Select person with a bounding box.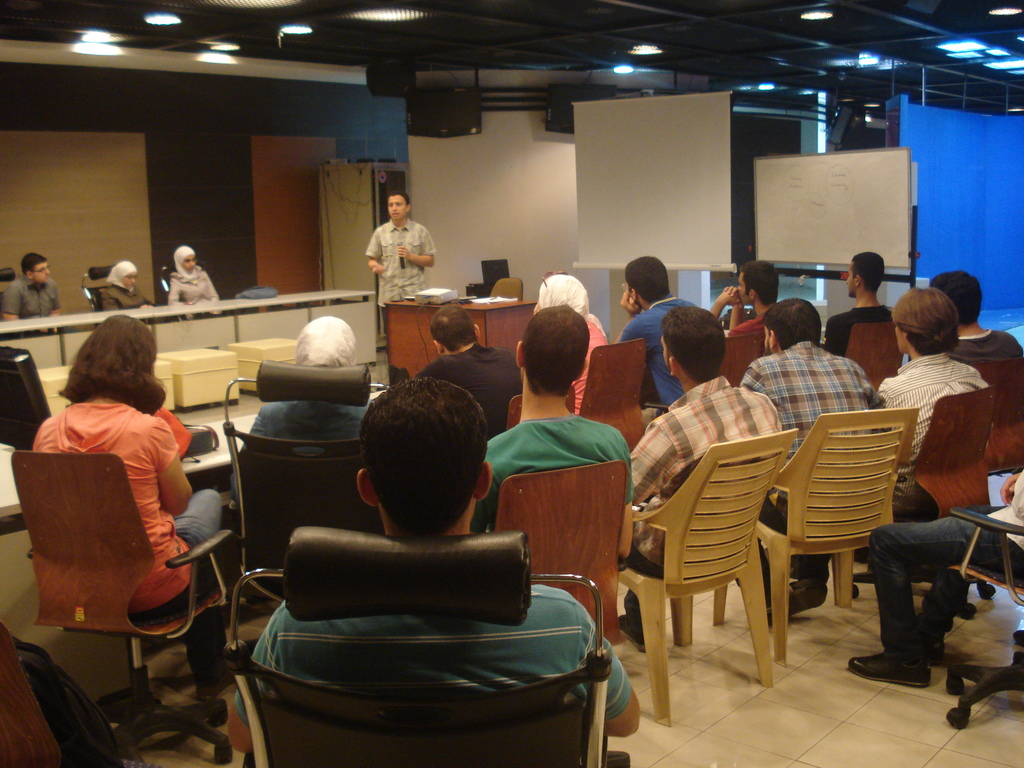
253 375 639 767.
